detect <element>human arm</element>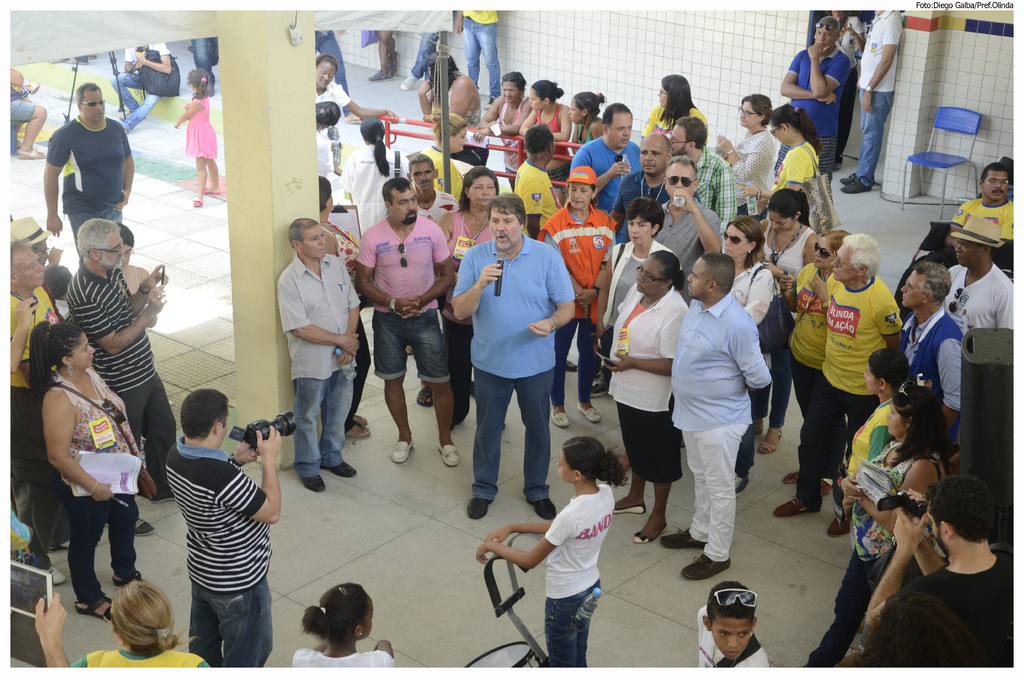
(30, 381, 89, 511)
